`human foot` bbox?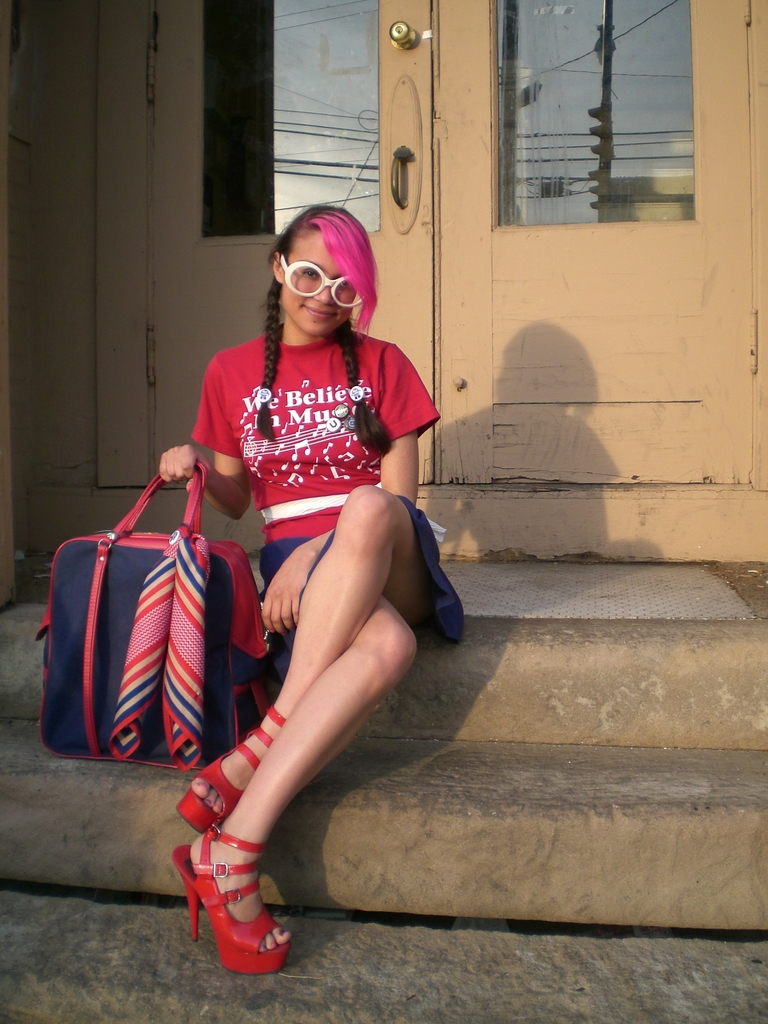
BBox(190, 829, 287, 976)
